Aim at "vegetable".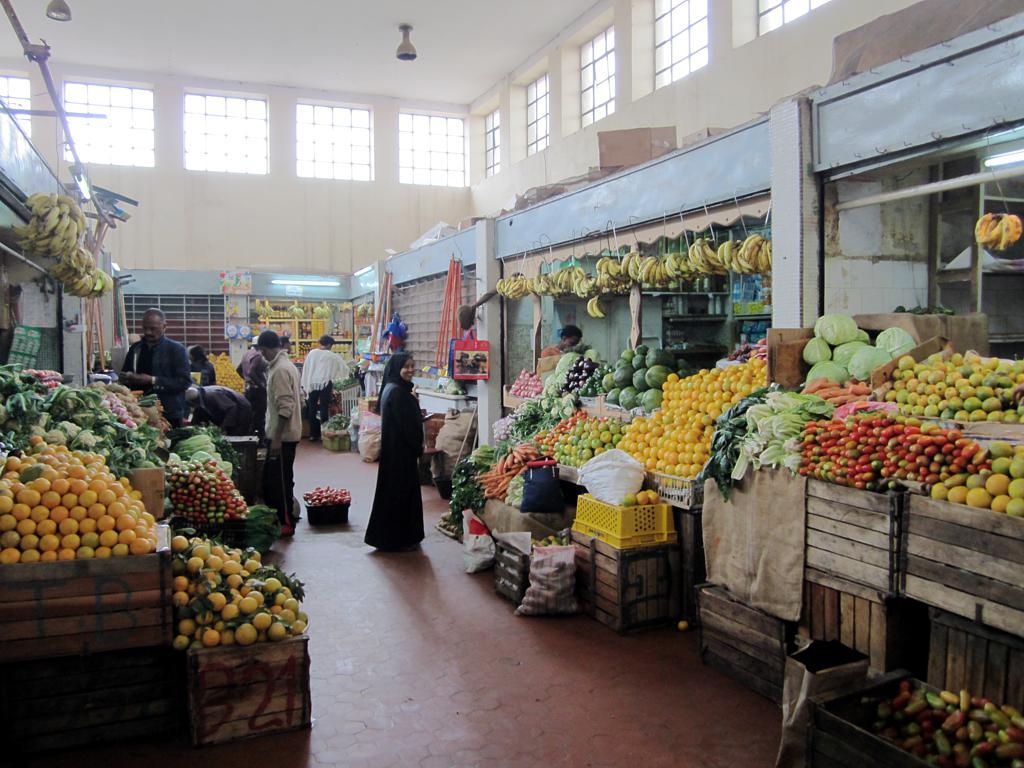
Aimed at [306,484,353,511].
